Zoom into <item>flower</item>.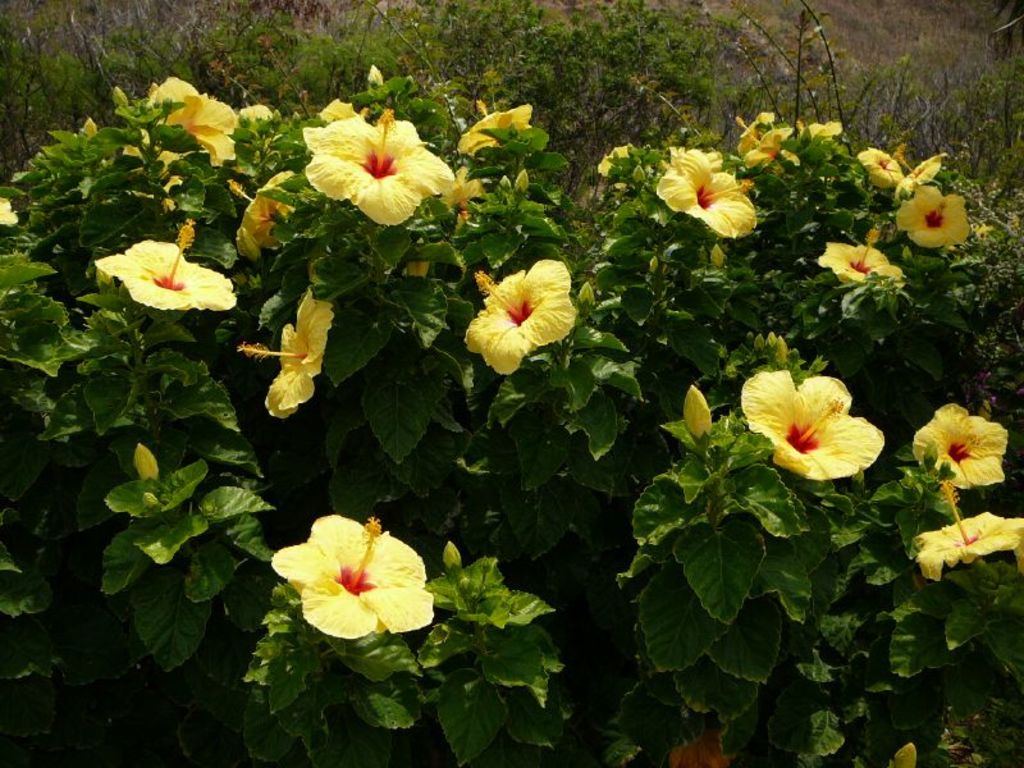
Zoom target: 818,239,910,296.
